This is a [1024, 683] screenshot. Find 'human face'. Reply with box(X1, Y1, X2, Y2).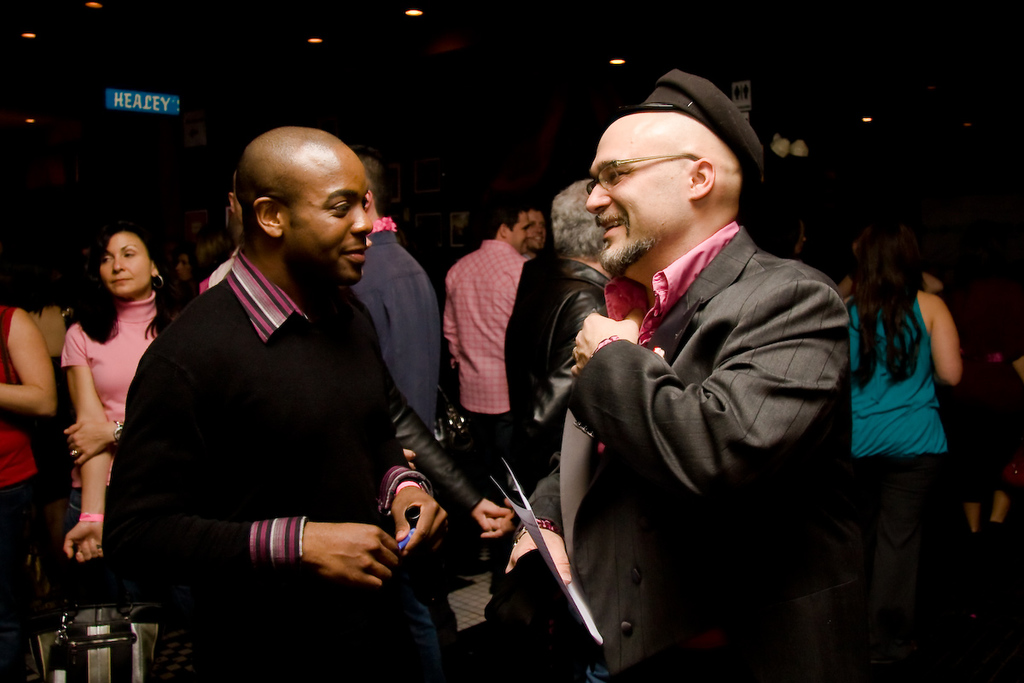
box(99, 241, 149, 293).
